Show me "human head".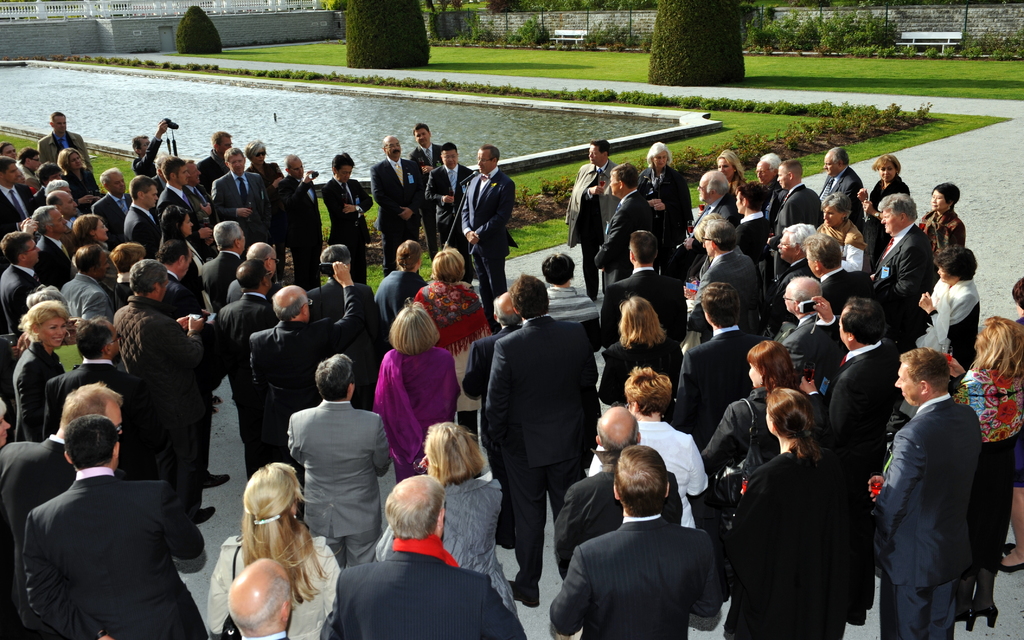
"human head" is here: 1012, 278, 1023, 315.
